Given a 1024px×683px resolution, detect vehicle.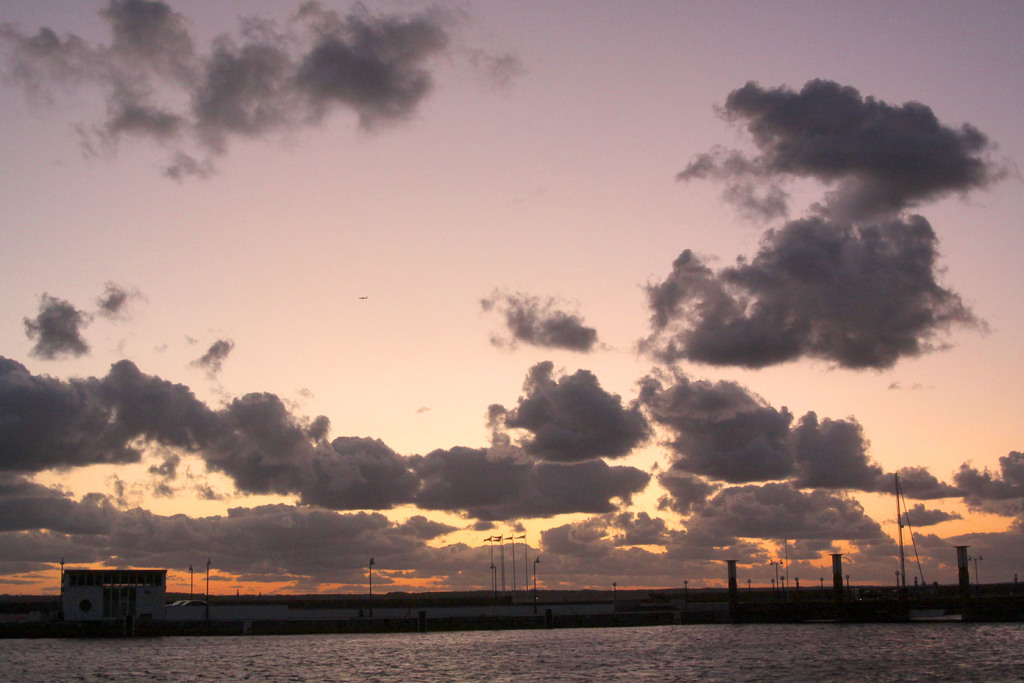
163,598,182,611.
